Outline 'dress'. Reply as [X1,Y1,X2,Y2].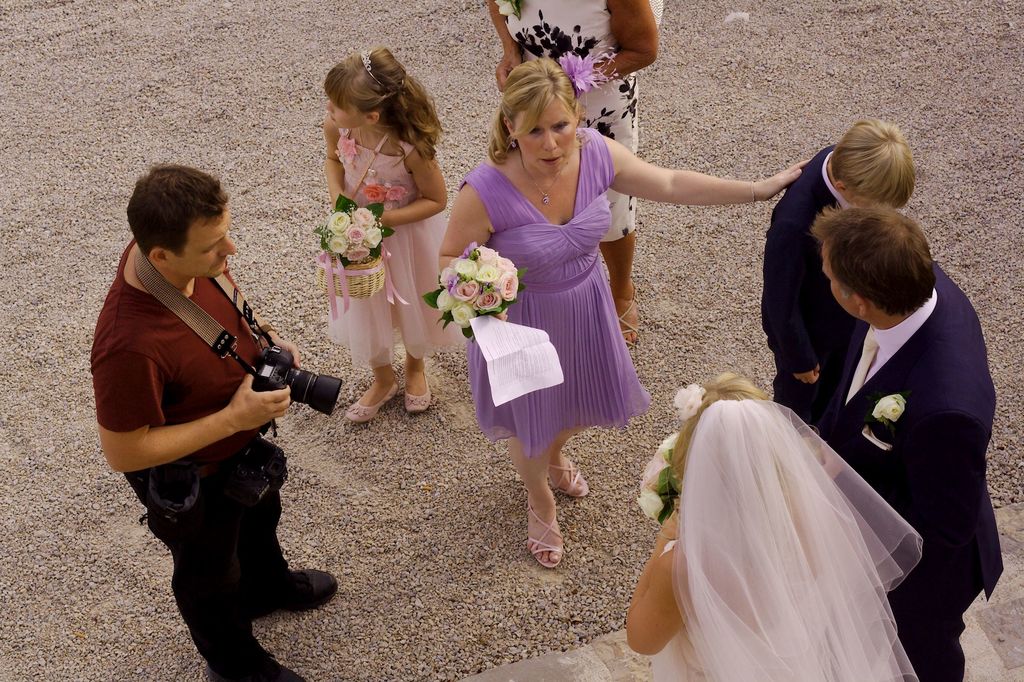
[496,0,635,242].
